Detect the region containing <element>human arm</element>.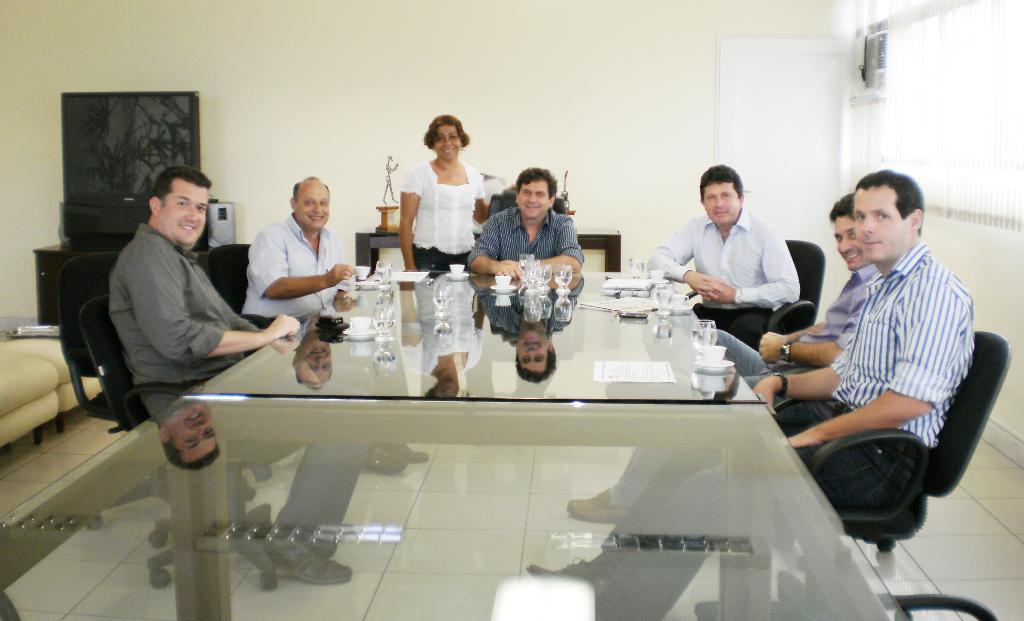
rect(640, 217, 729, 300).
